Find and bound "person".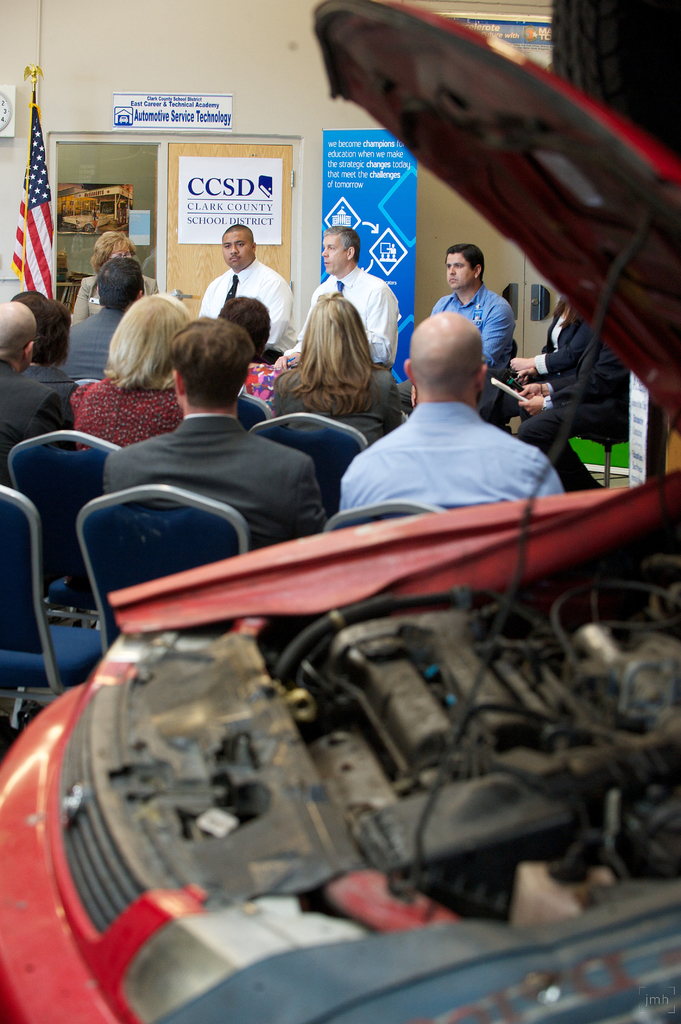
Bound: rect(509, 278, 623, 483).
